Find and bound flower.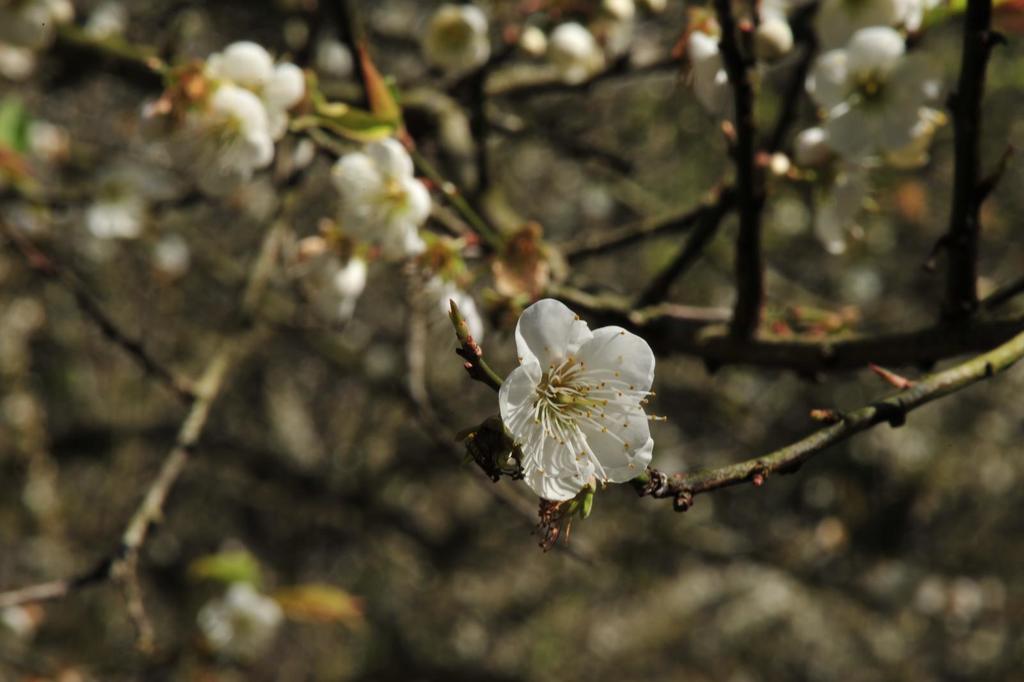
Bound: left=524, top=316, right=675, bottom=524.
